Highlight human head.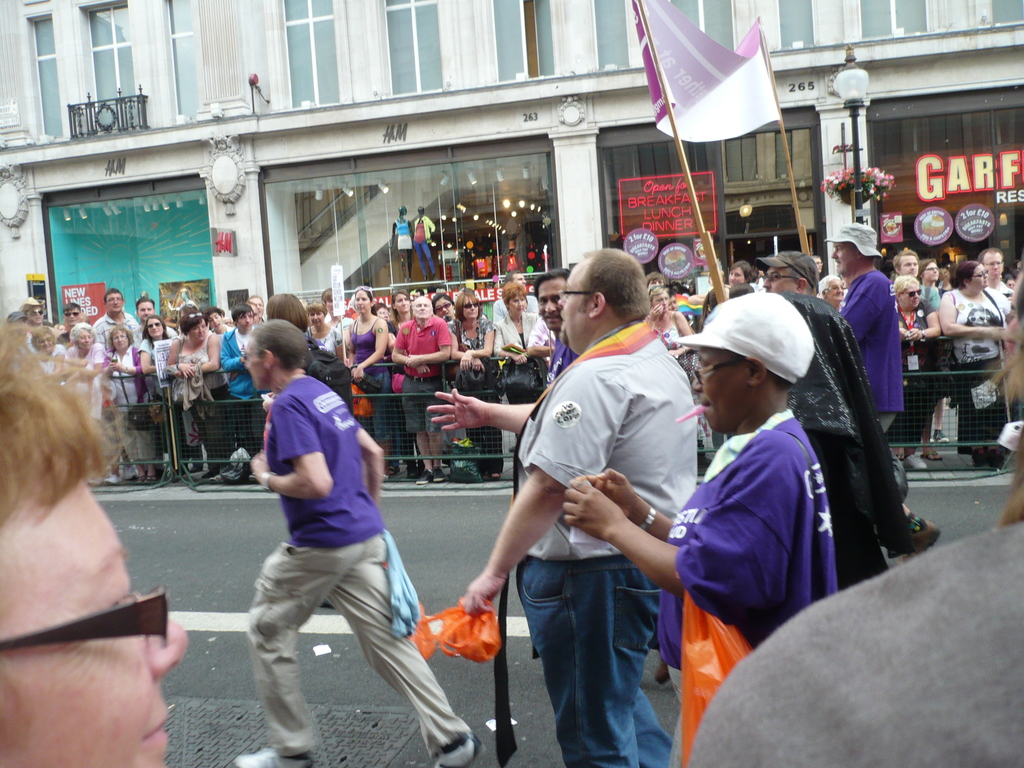
Highlighted region: left=248, top=294, right=263, bottom=314.
